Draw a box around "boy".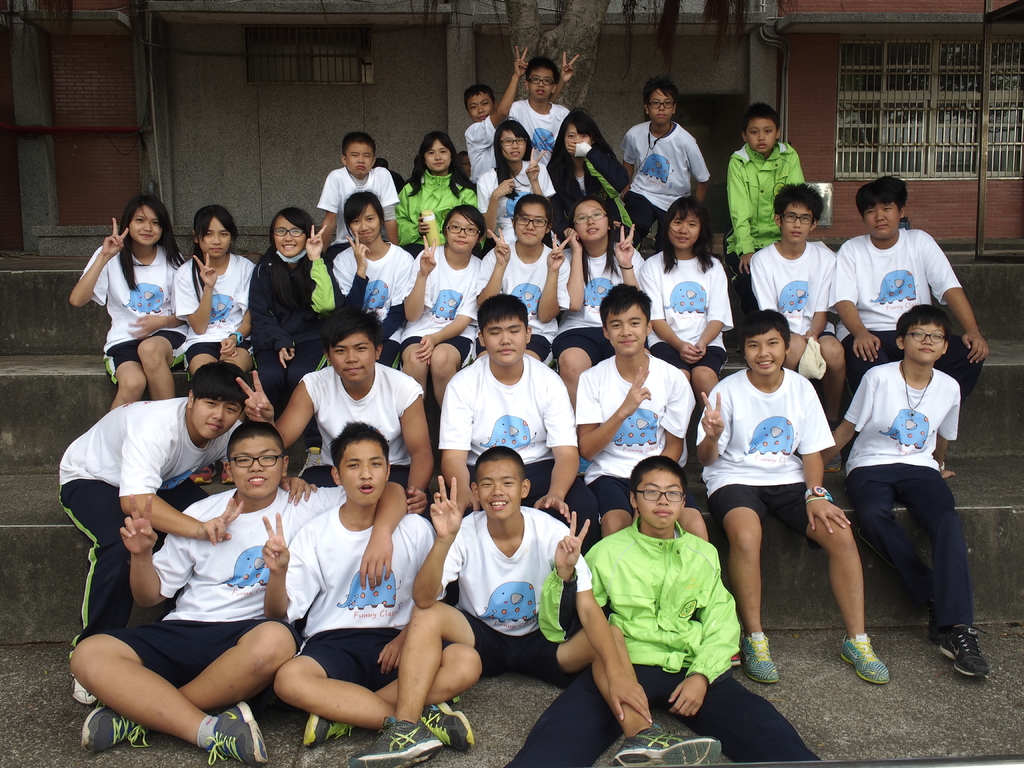
{"left": 684, "top": 312, "right": 893, "bottom": 690}.
